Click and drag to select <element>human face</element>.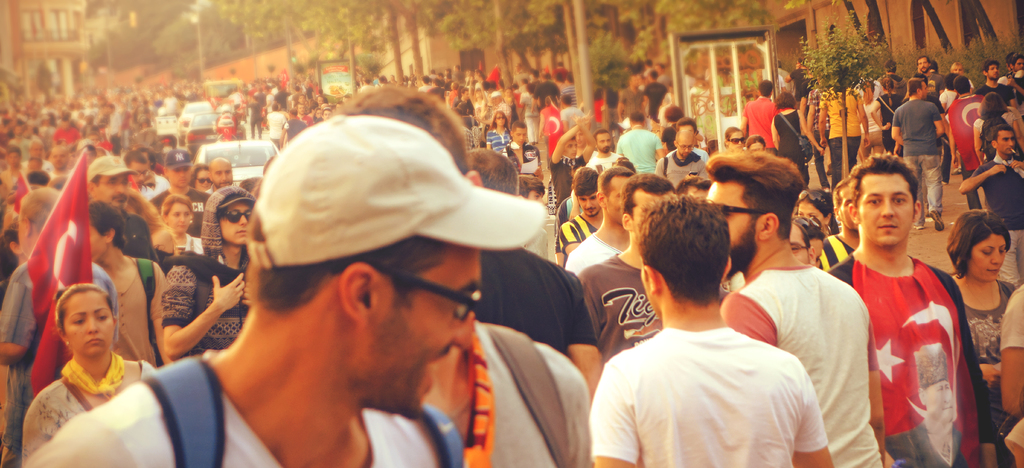
Selection: 606,175,631,228.
